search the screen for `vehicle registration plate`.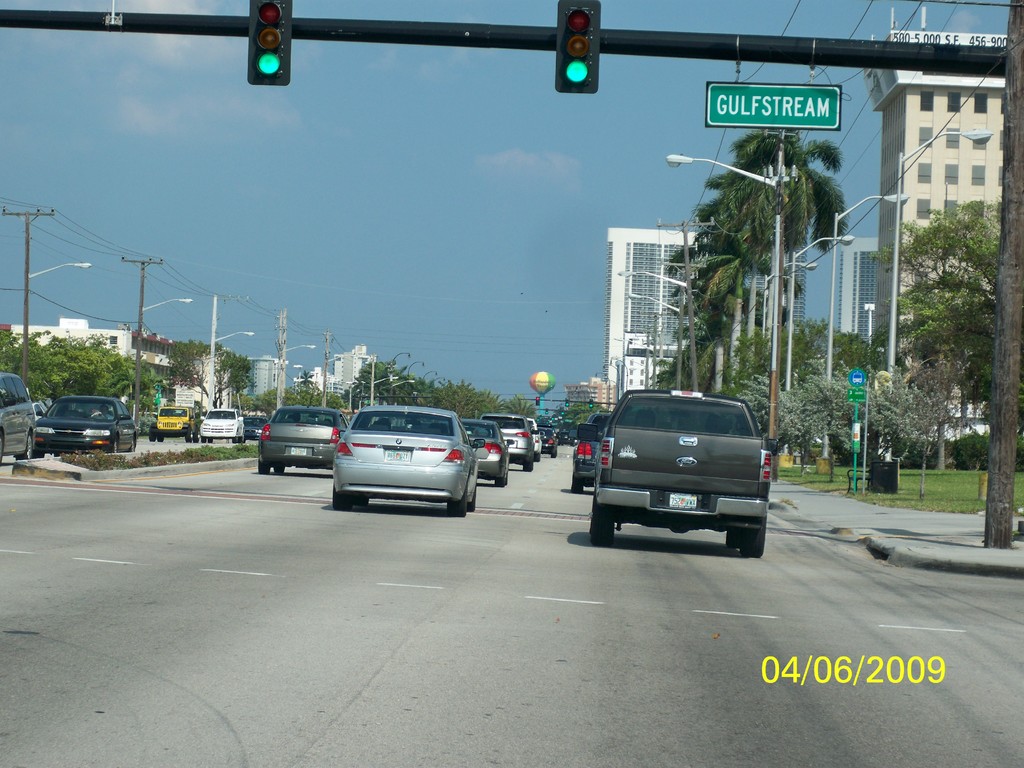
Found at x1=385, y1=449, x2=408, y2=461.
